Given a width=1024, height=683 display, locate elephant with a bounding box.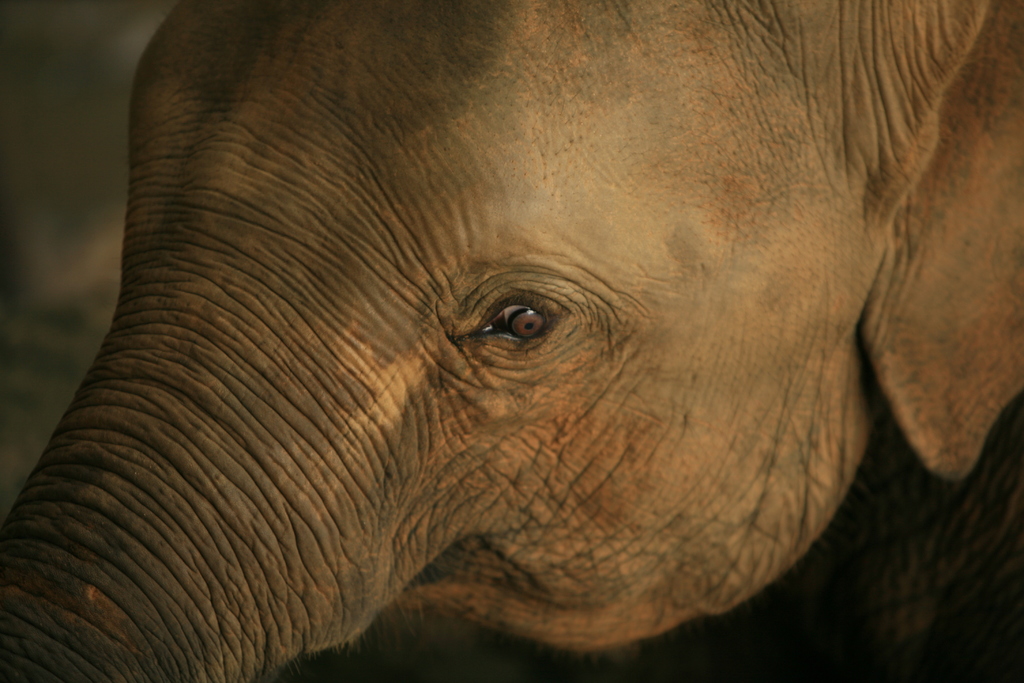
Located: x1=0, y1=0, x2=1023, y2=682.
